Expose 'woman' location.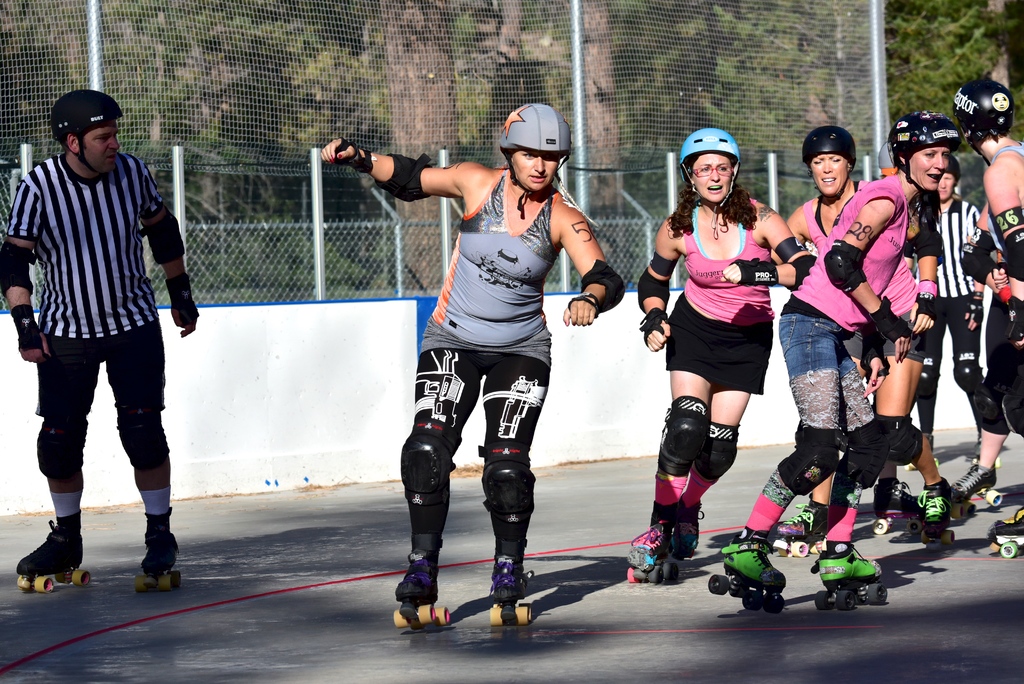
Exposed at locate(757, 129, 871, 548).
